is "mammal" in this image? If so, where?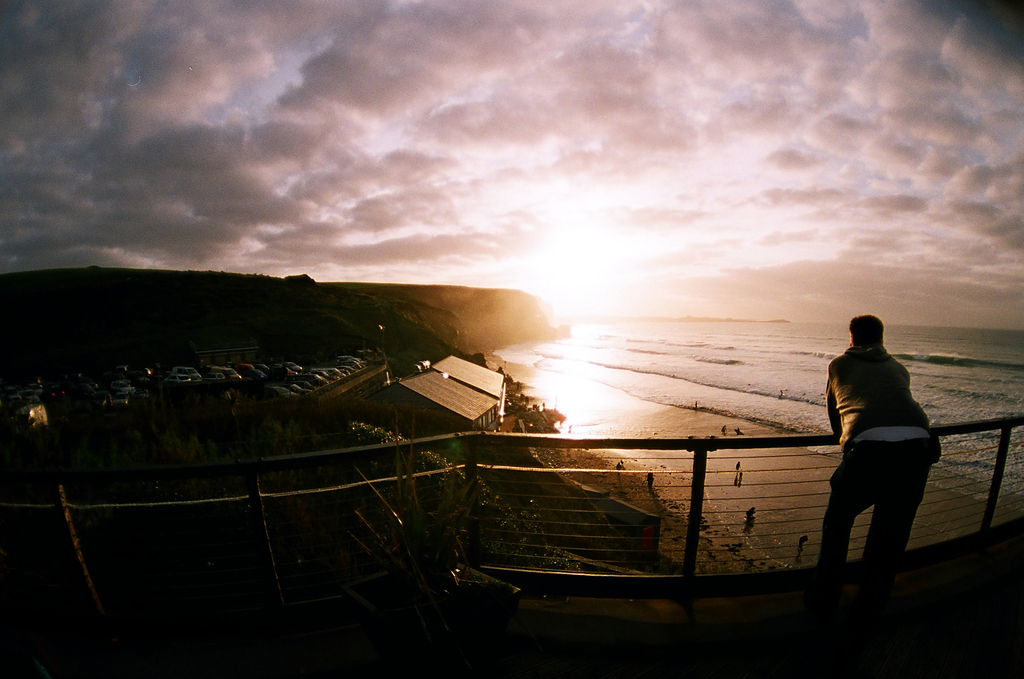
Yes, at box=[735, 460, 744, 481].
